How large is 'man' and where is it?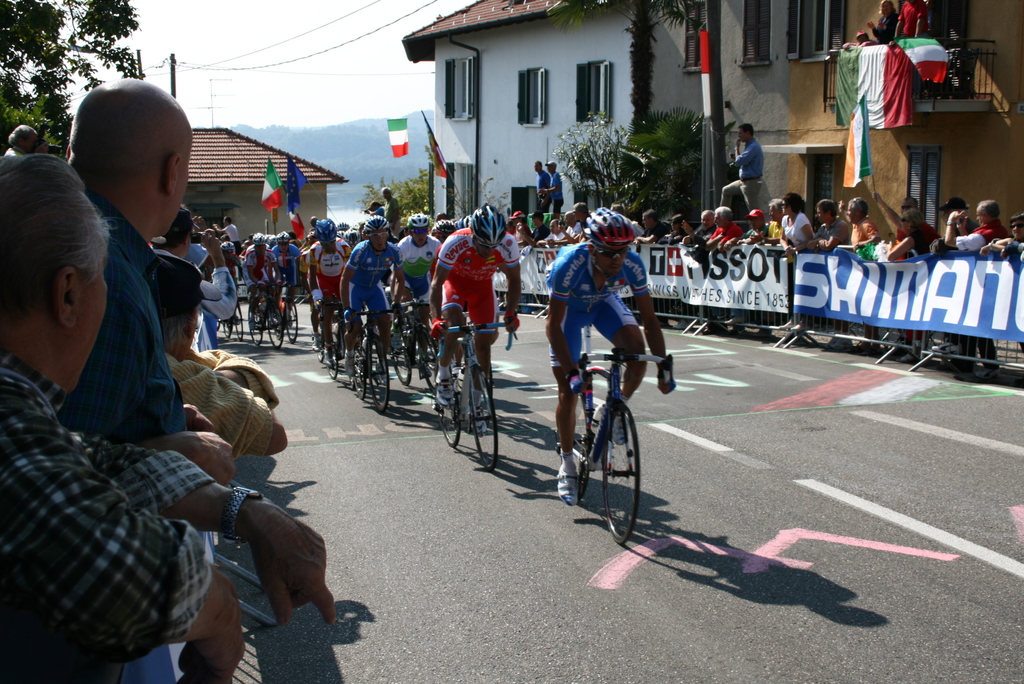
Bounding box: (536,159,552,211).
